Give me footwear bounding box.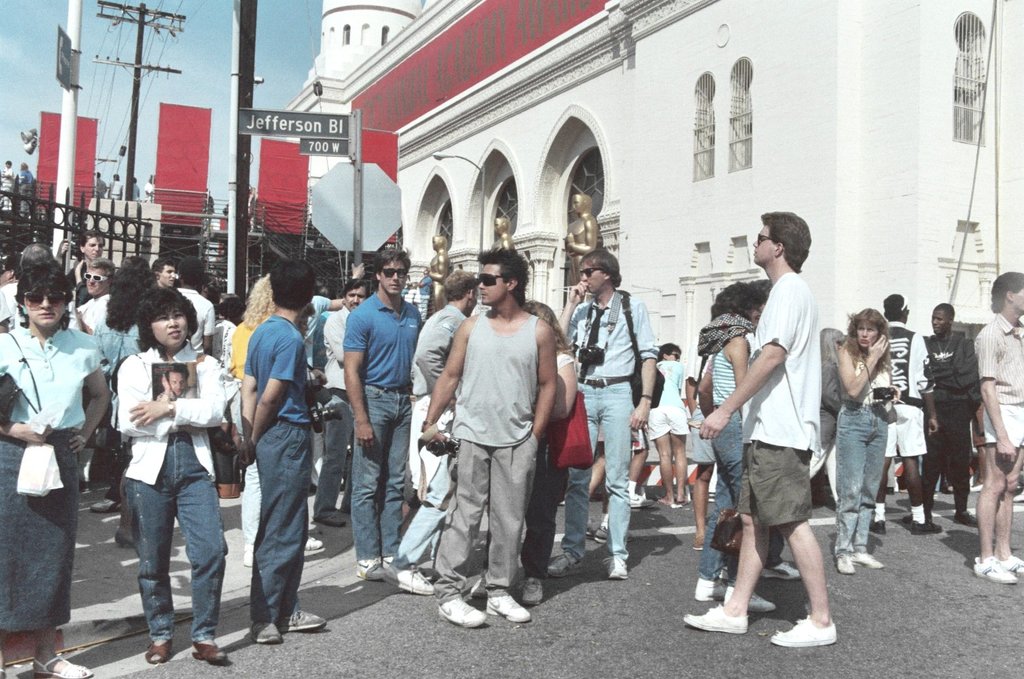
(x1=78, y1=478, x2=91, y2=490).
